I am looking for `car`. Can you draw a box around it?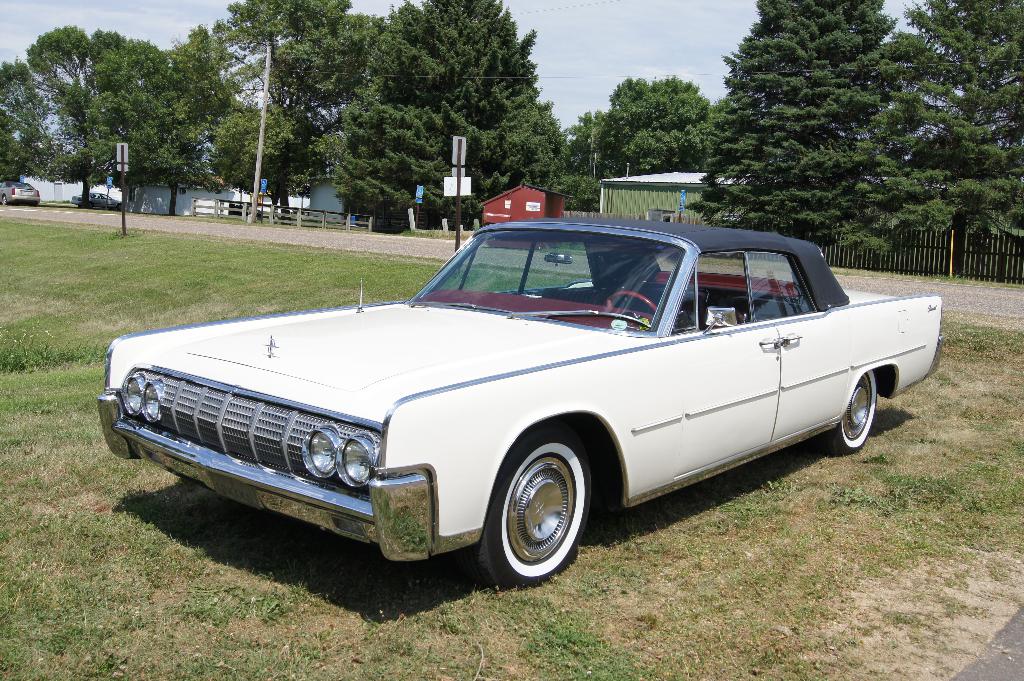
Sure, the bounding box is (71,191,122,210).
